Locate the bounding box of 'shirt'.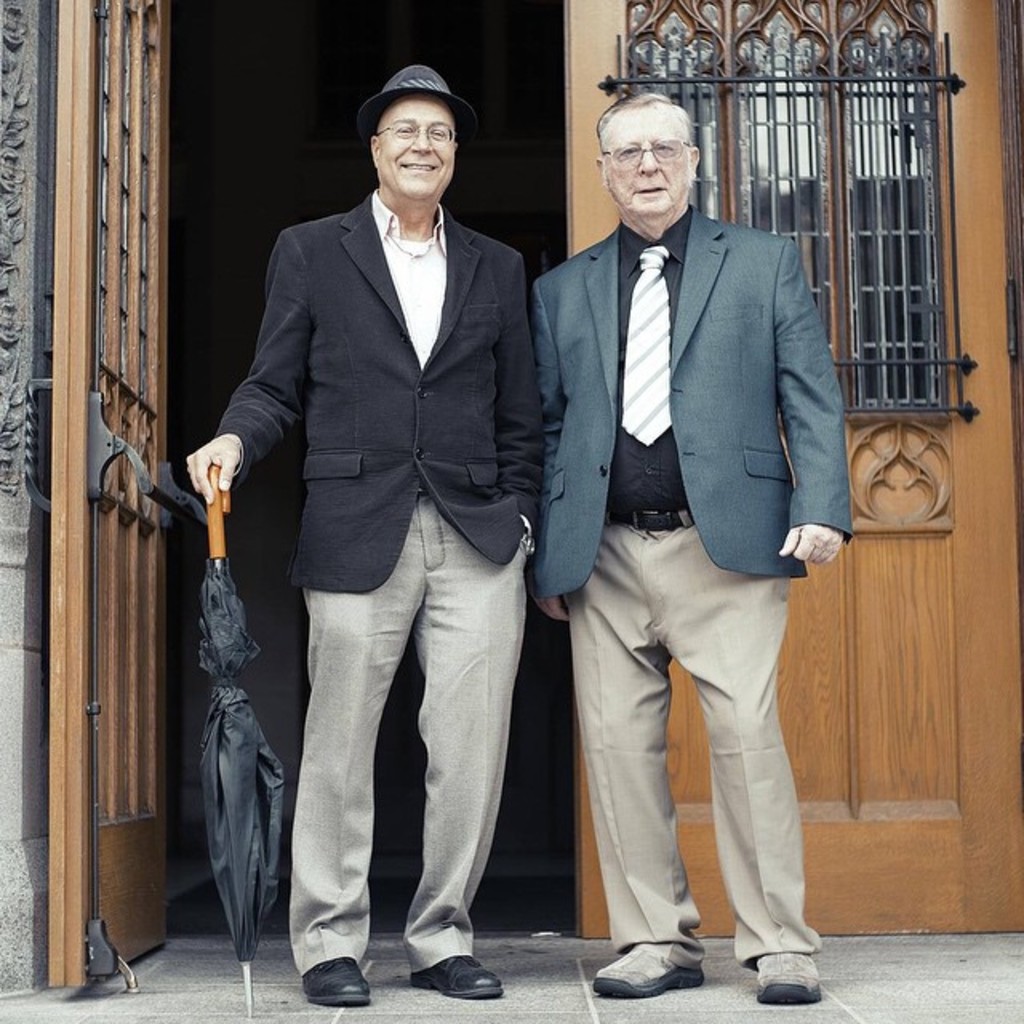
Bounding box: (608, 208, 688, 507).
